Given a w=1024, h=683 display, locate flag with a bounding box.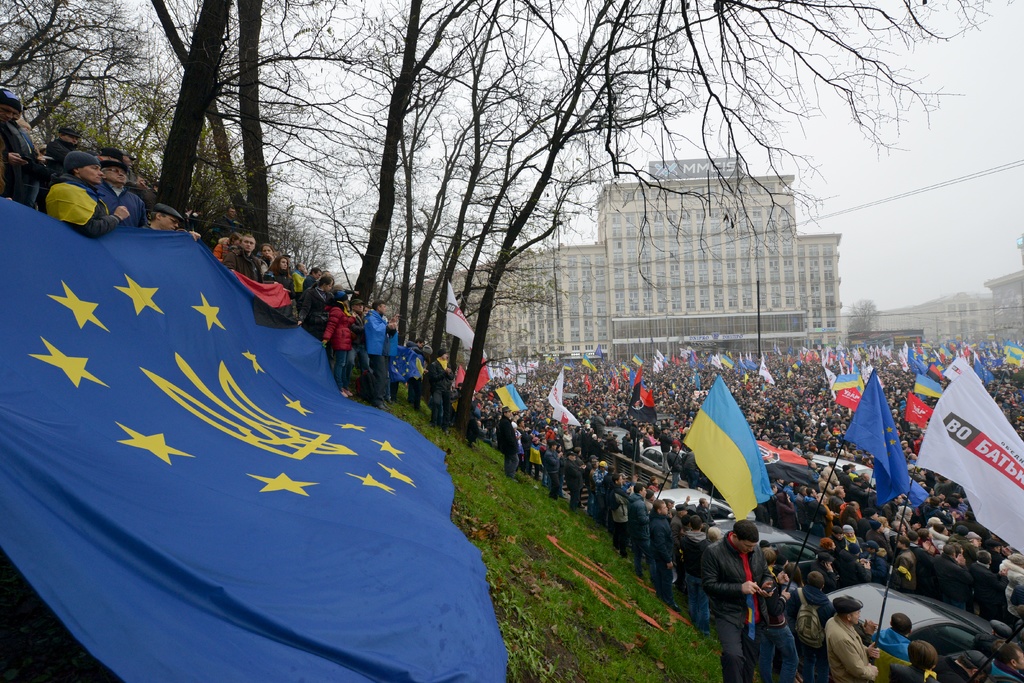
Located: l=617, t=360, r=633, b=370.
